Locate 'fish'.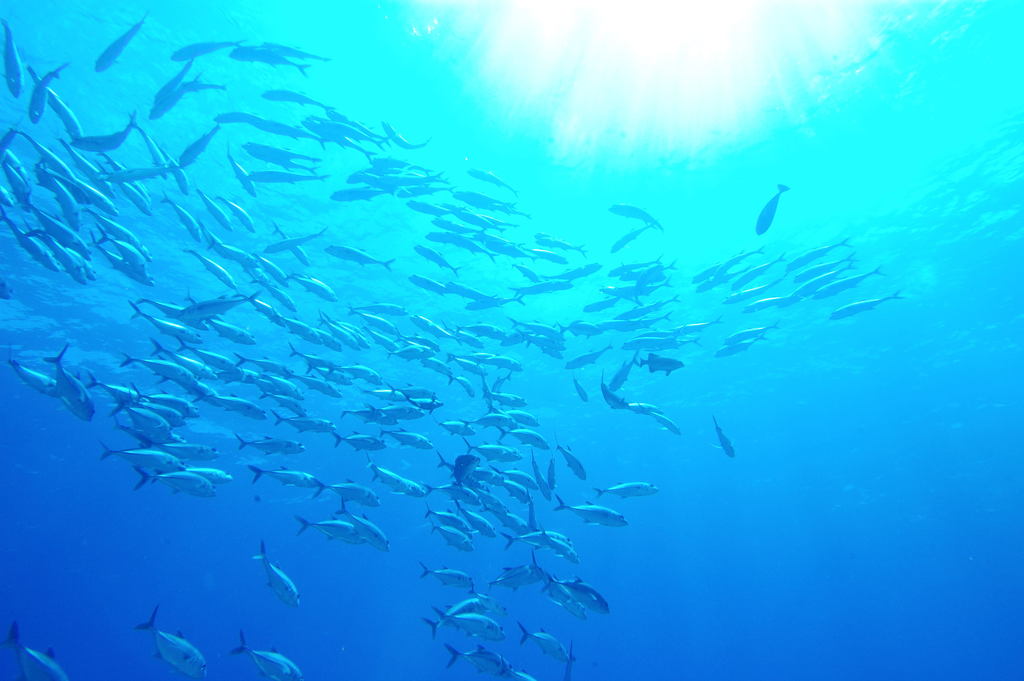
Bounding box: Rect(557, 443, 588, 484).
